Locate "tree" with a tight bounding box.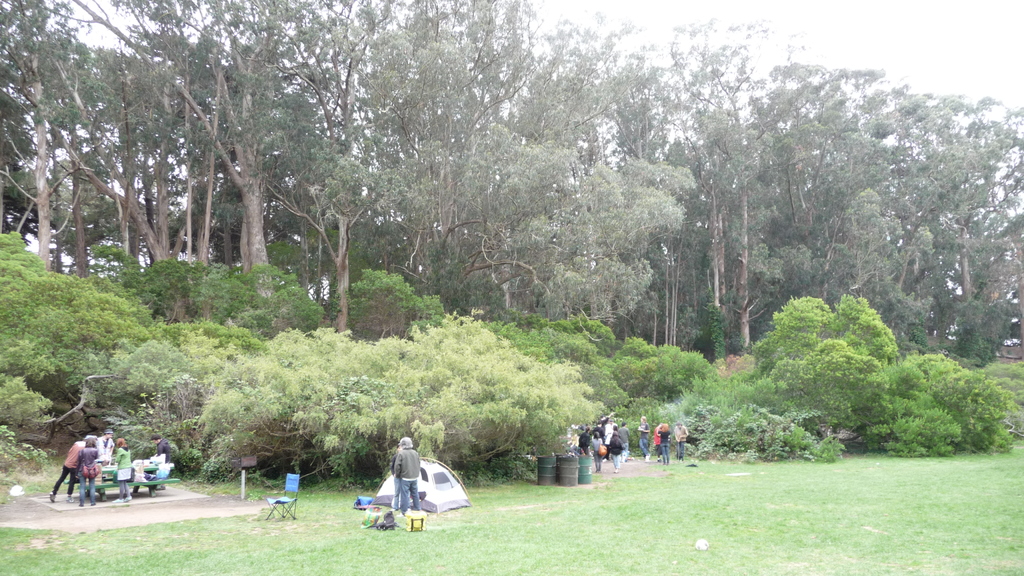
bbox=(868, 102, 1000, 359).
